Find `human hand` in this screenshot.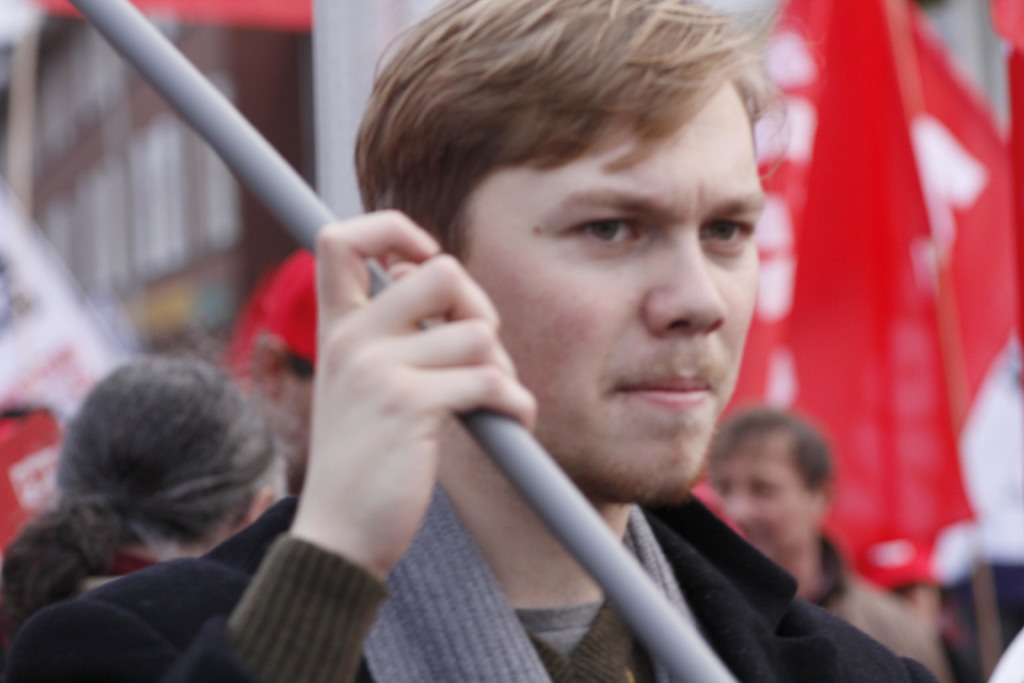
The bounding box for `human hand` is BBox(260, 230, 505, 588).
